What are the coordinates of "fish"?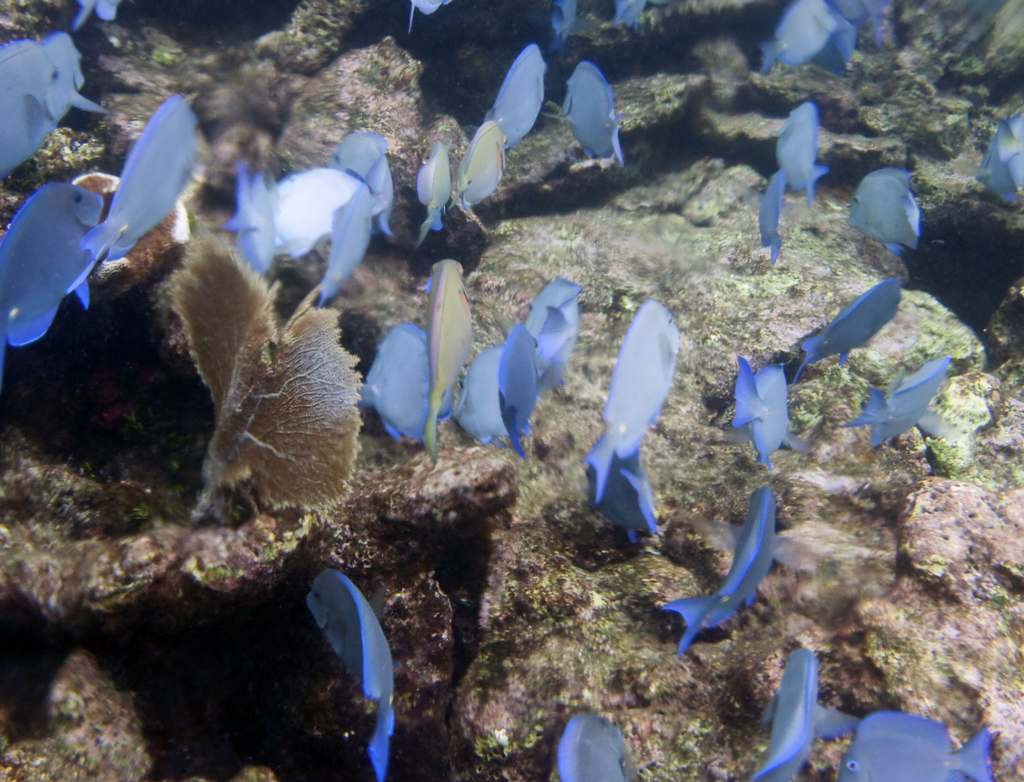
Rect(486, 40, 557, 147).
